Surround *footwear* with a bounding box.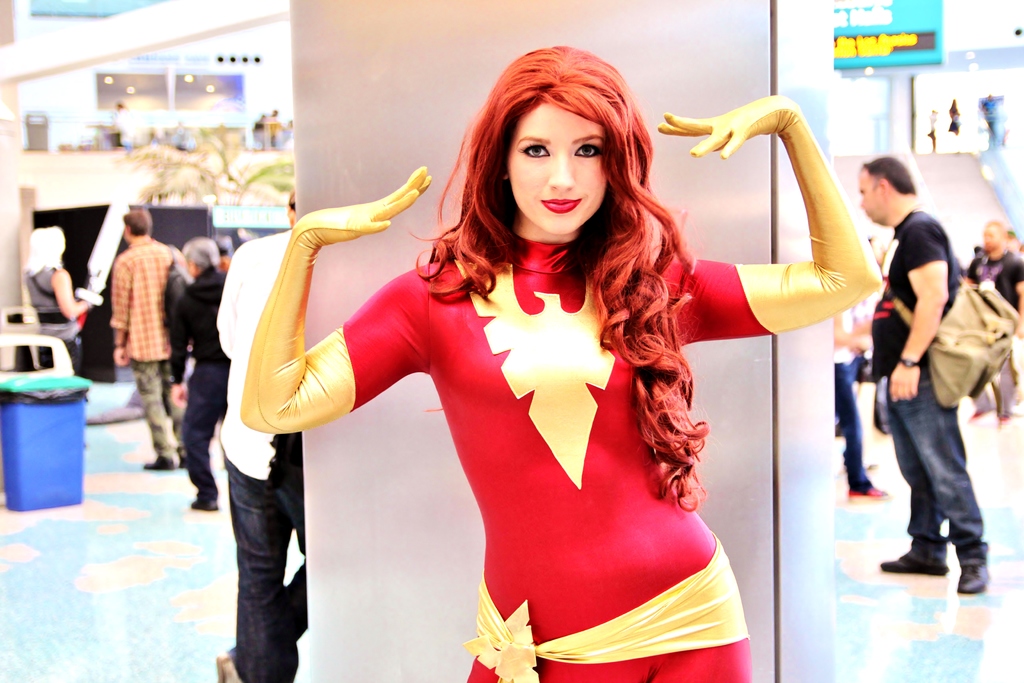
region(964, 408, 986, 420).
